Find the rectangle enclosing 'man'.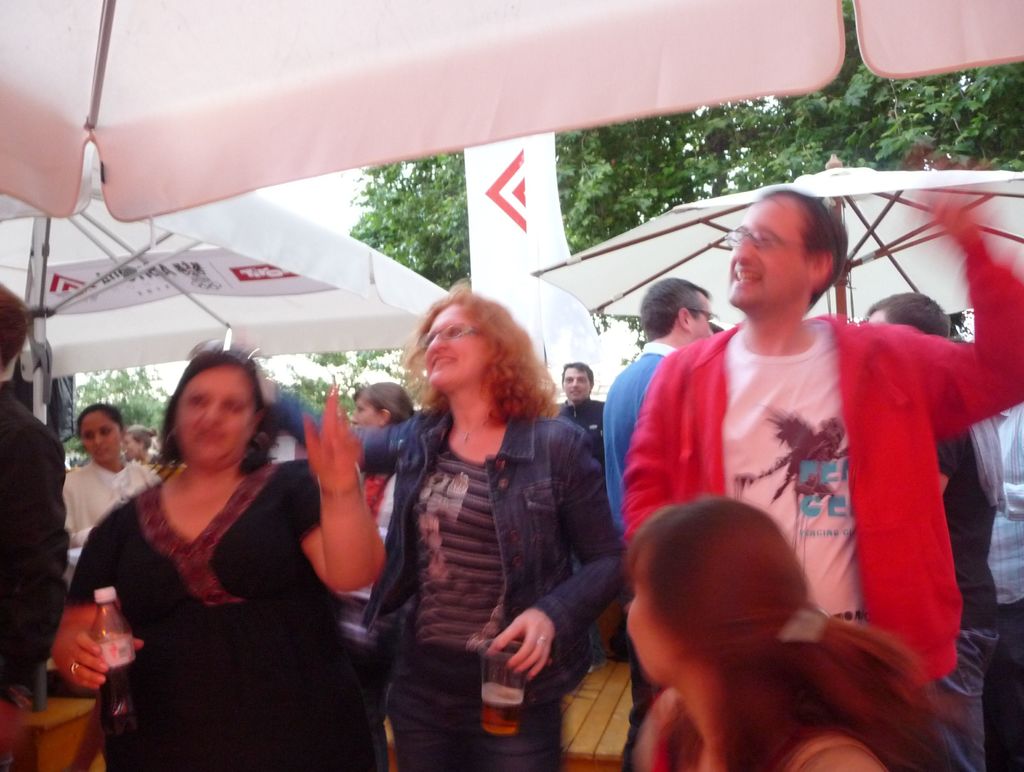
select_region(849, 285, 1010, 771).
